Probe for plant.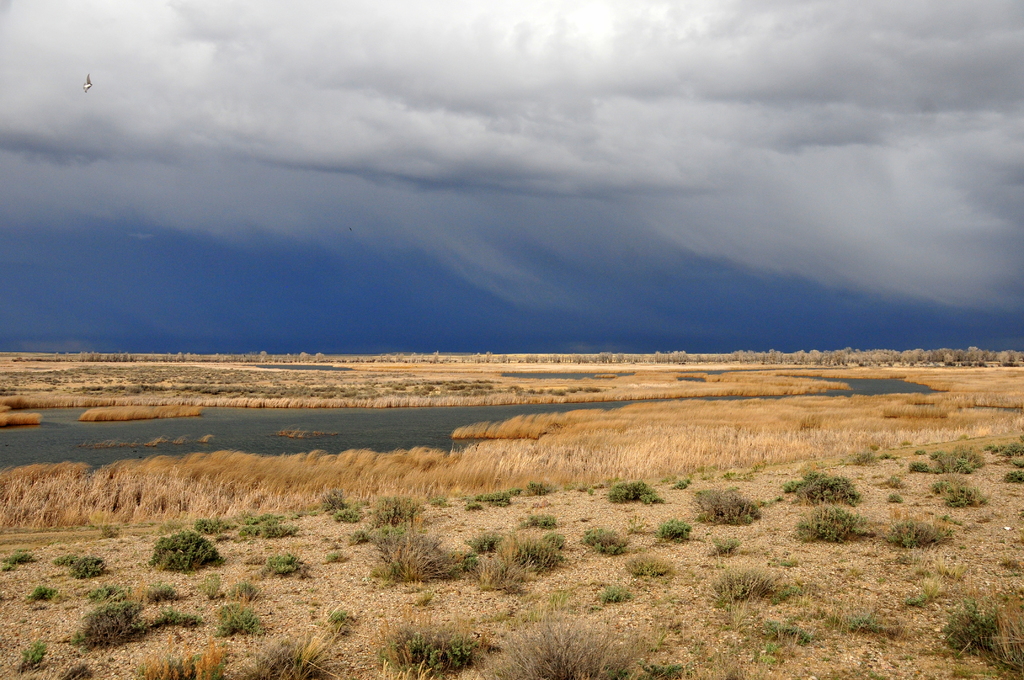
Probe result: detection(686, 475, 774, 528).
